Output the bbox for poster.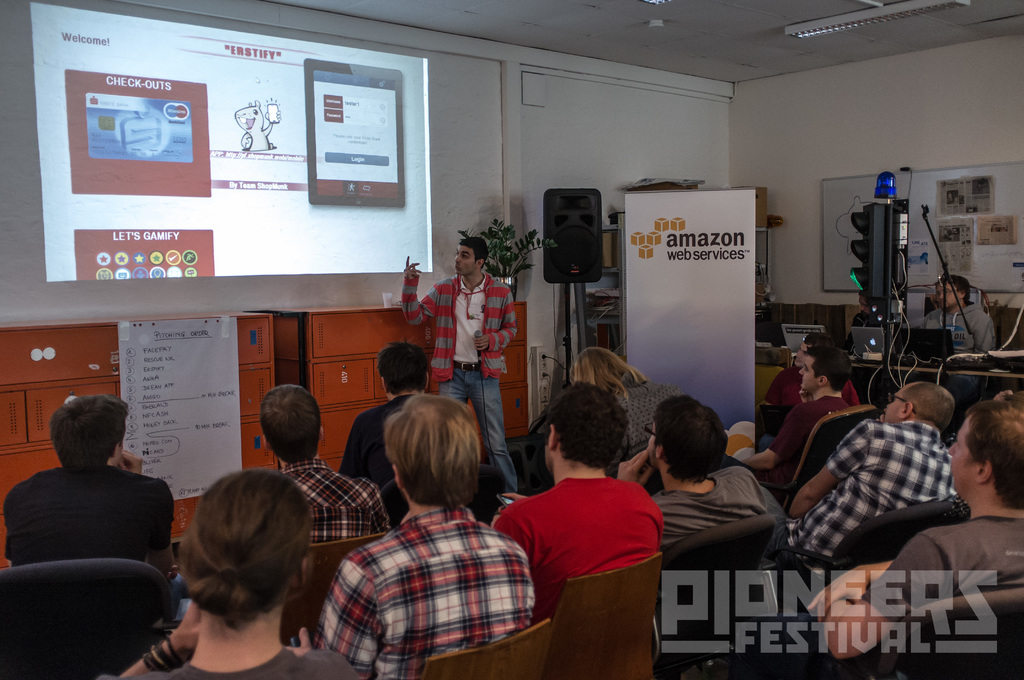
bbox=(115, 316, 242, 503).
